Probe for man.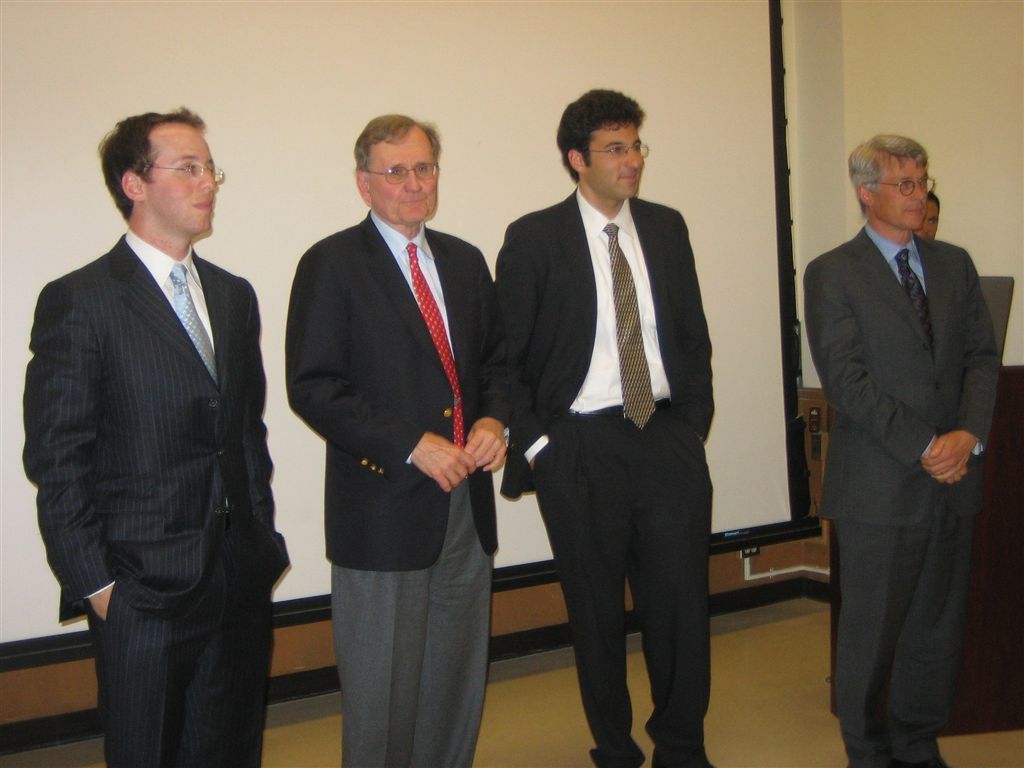
Probe result: Rect(907, 188, 944, 243).
